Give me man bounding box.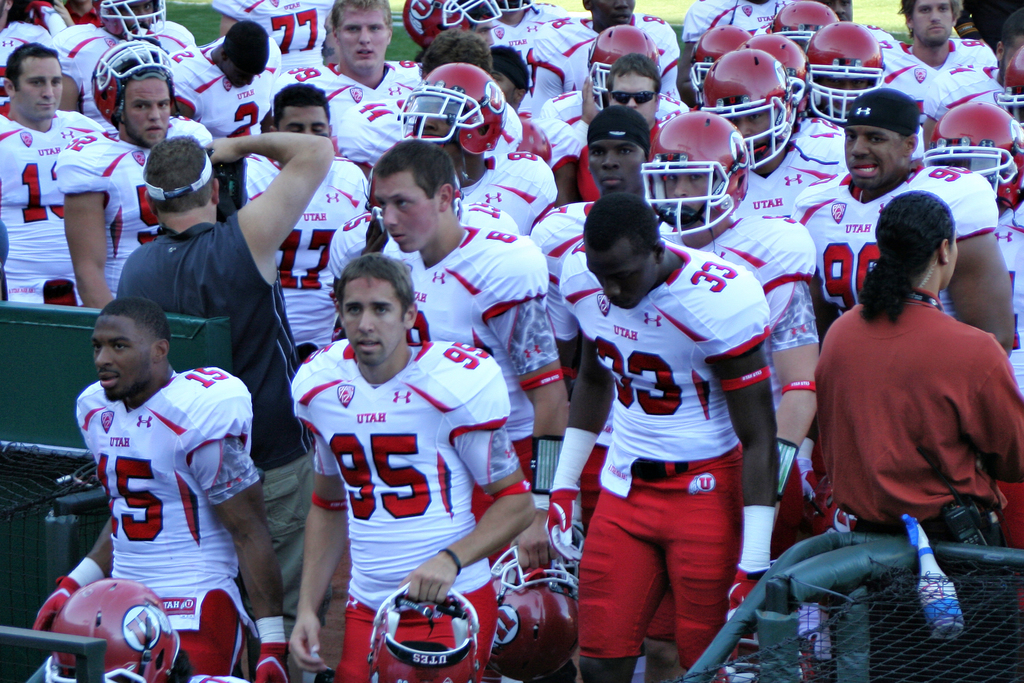
[109, 131, 332, 611].
